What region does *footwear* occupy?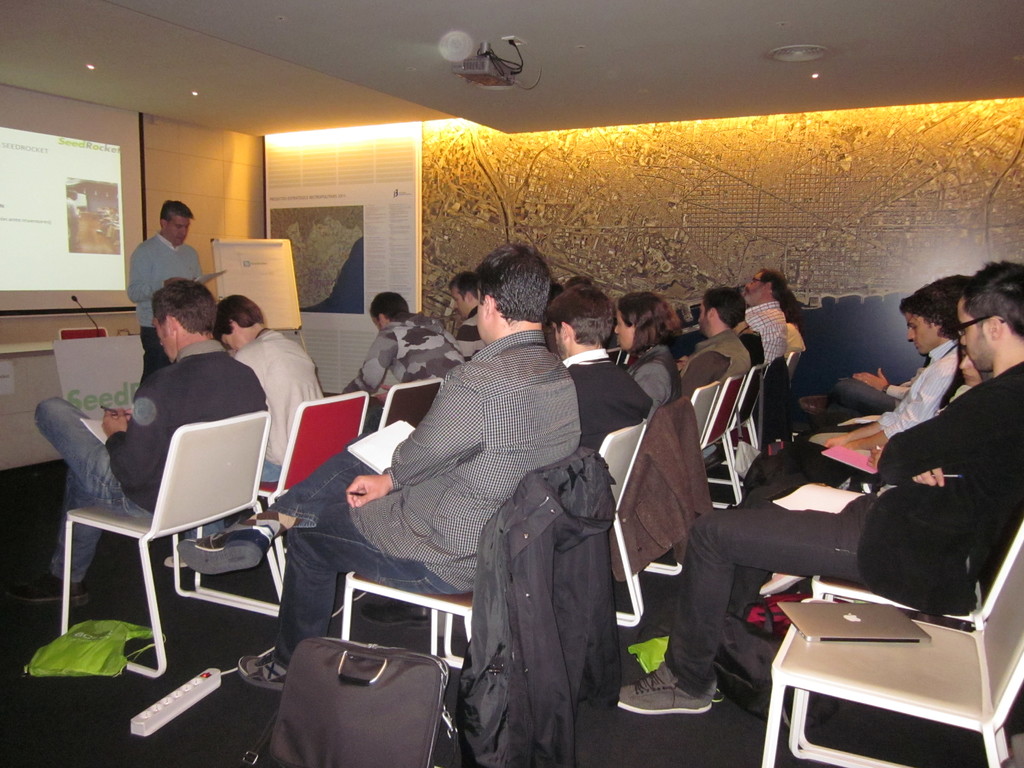
region(621, 658, 714, 716).
